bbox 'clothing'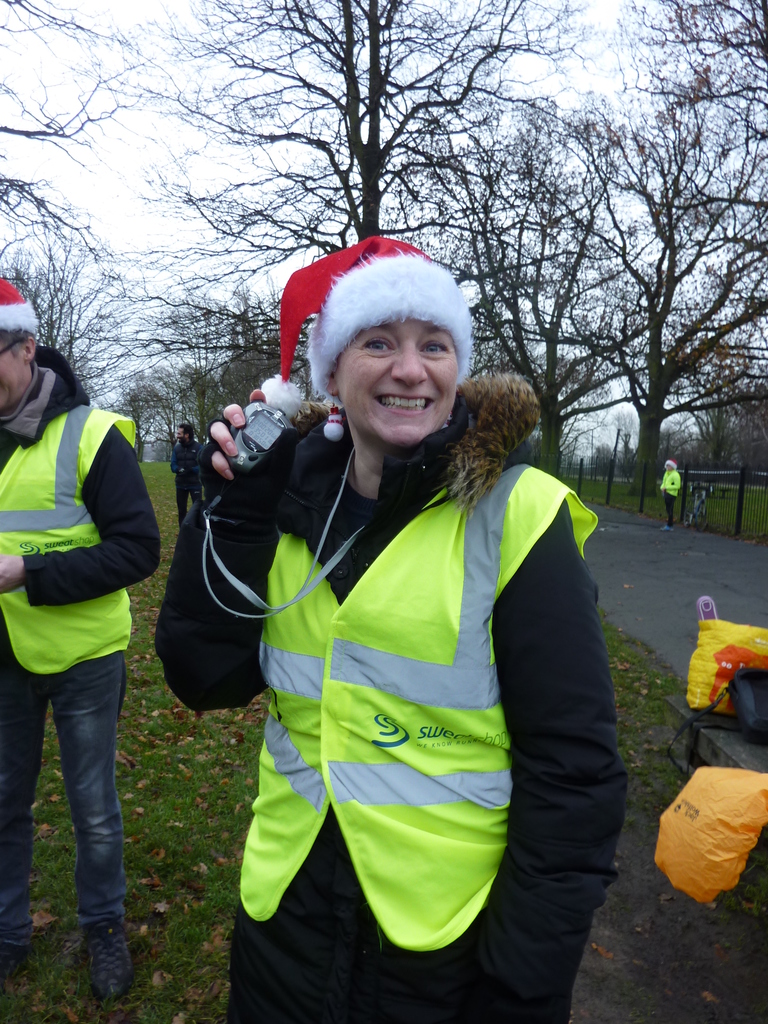
pyautogui.locateOnScreen(187, 396, 579, 907)
